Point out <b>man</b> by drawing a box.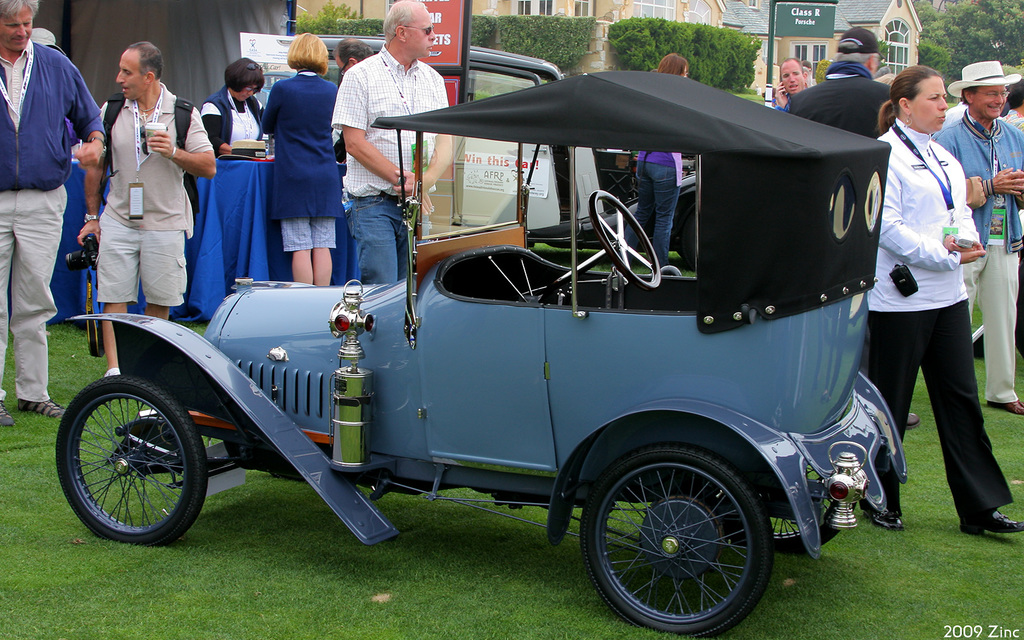
80:41:221:376.
